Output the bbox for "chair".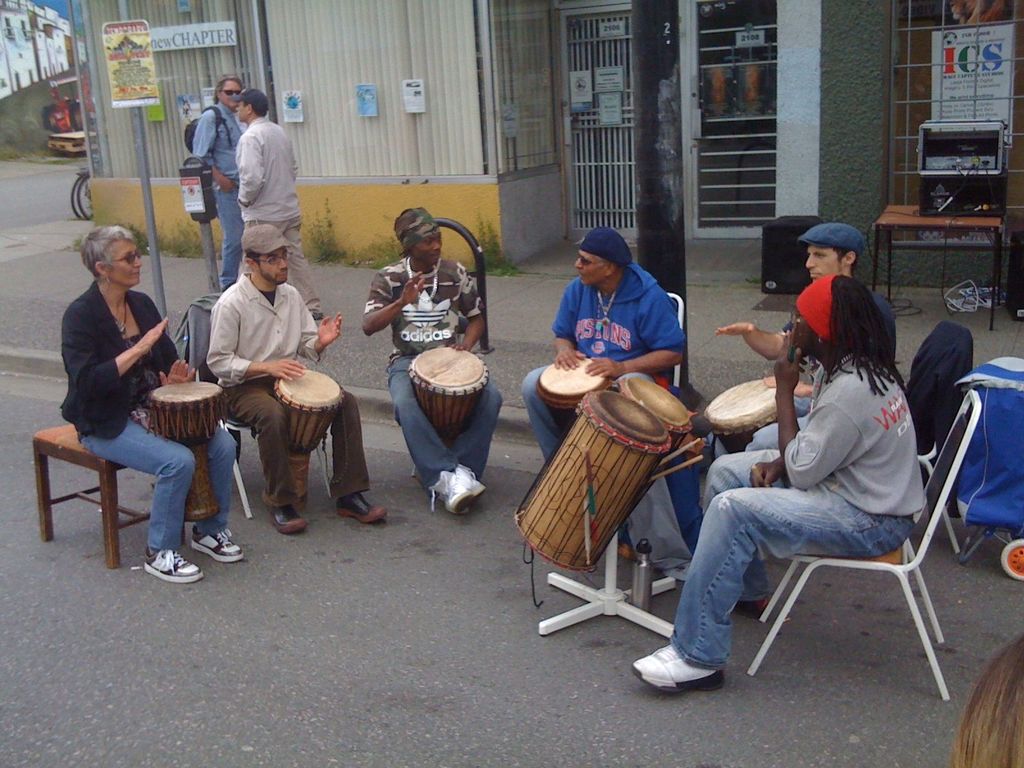
<bbox>911, 320, 980, 557</bbox>.
